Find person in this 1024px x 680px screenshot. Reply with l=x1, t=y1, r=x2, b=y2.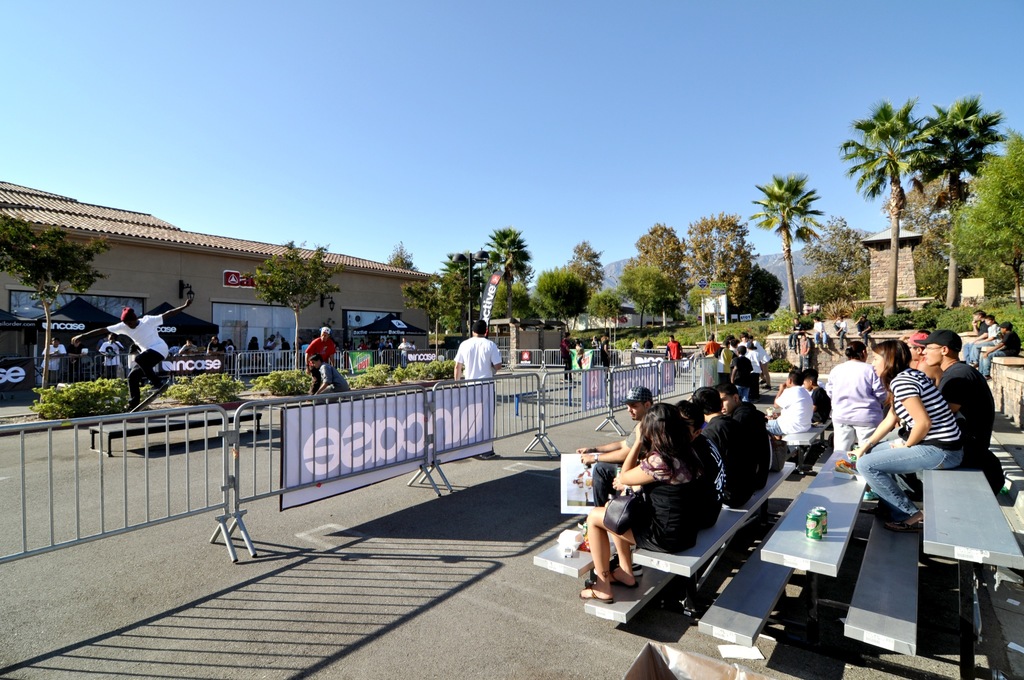
l=398, t=337, r=417, b=358.
